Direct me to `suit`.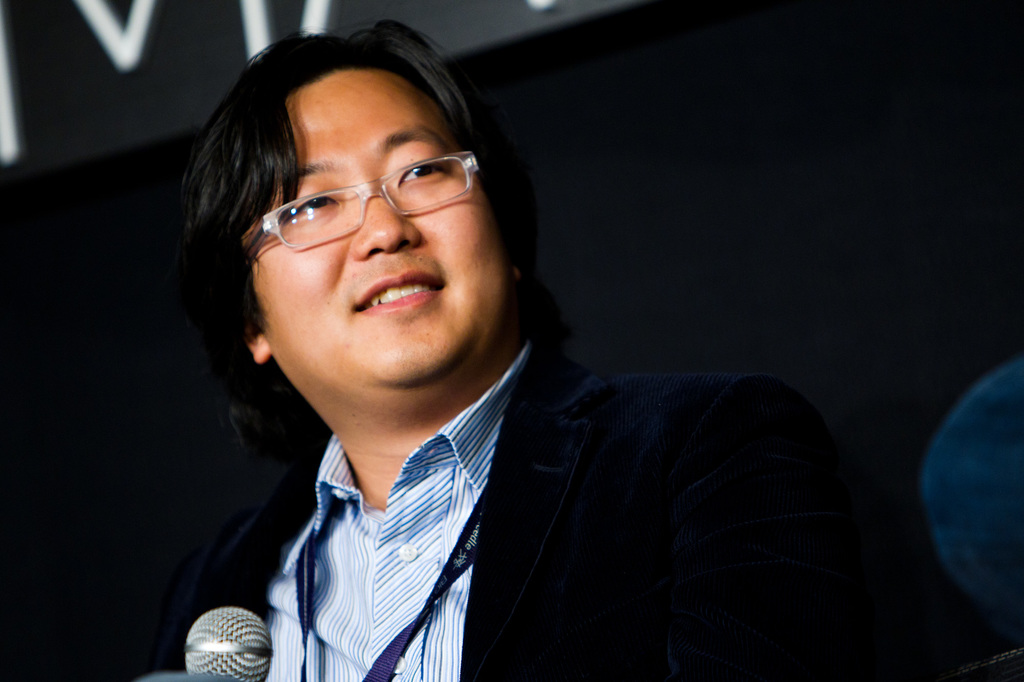
Direction: {"left": 75, "top": 330, "right": 918, "bottom": 681}.
